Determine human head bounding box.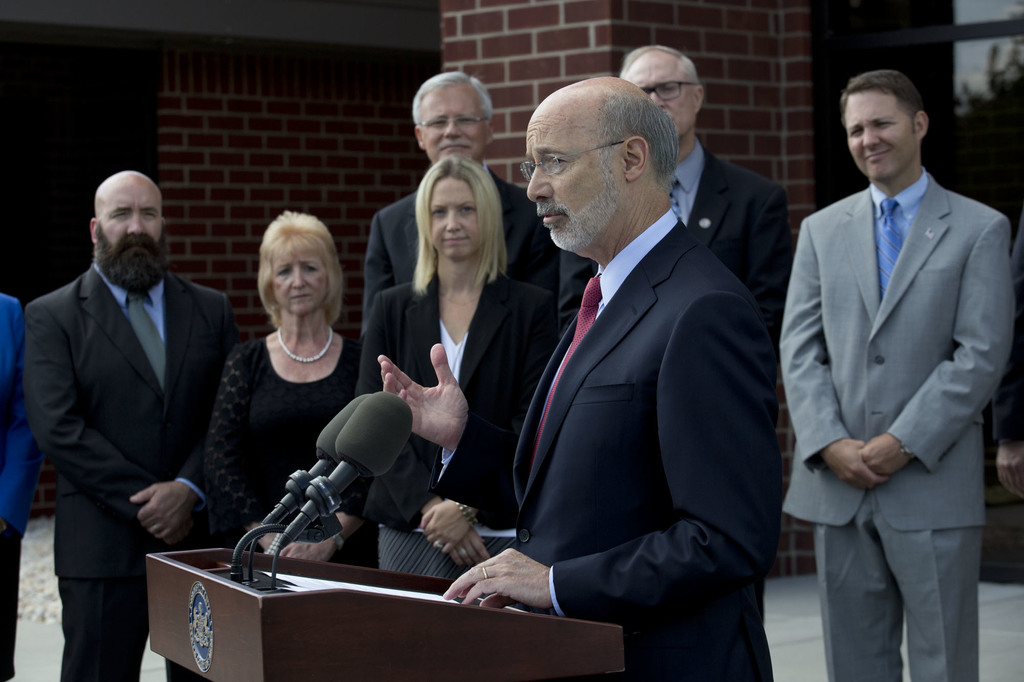
Determined: (left=618, top=46, right=708, bottom=139).
